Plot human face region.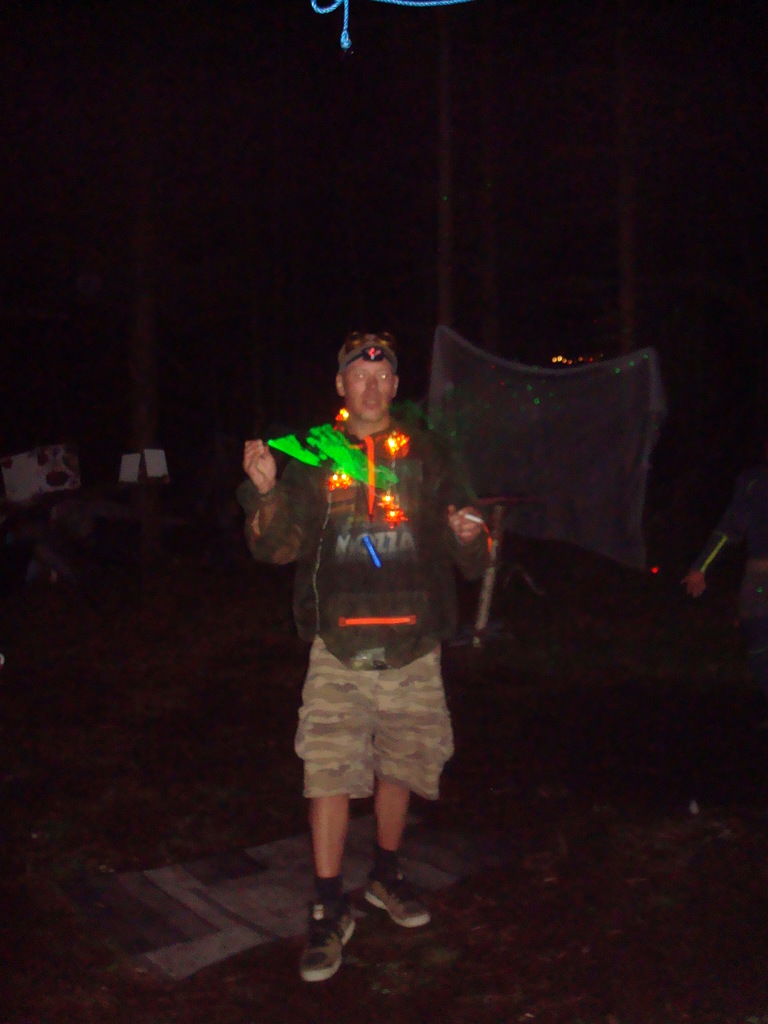
Plotted at region(343, 354, 396, 422).
